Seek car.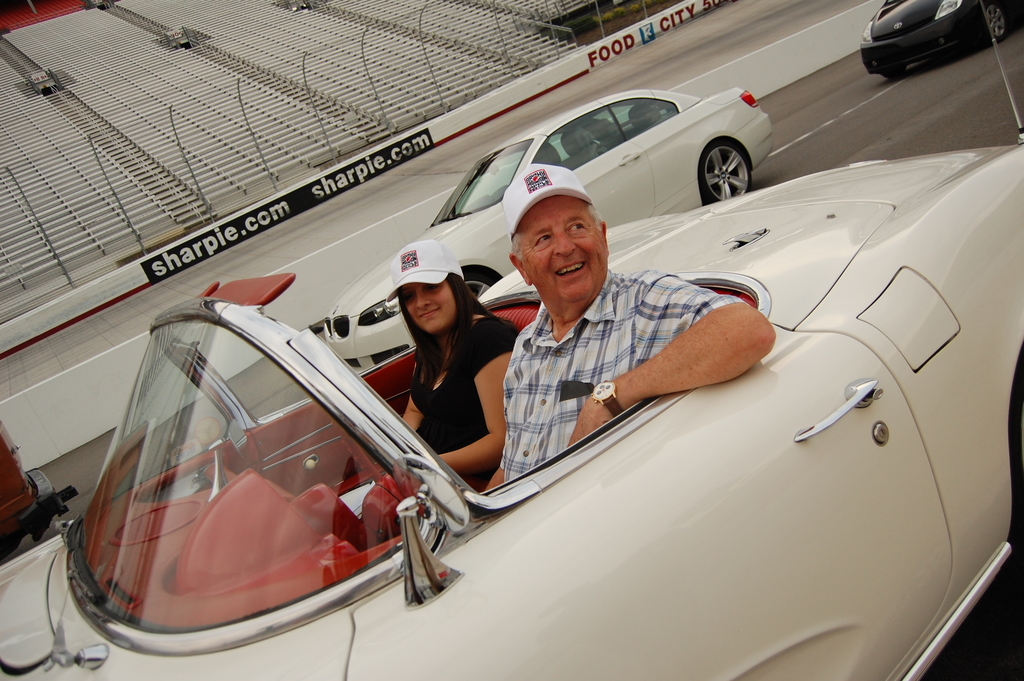
{"left": 0, "top": 0, "right": 1023, "bottom": 680}.
